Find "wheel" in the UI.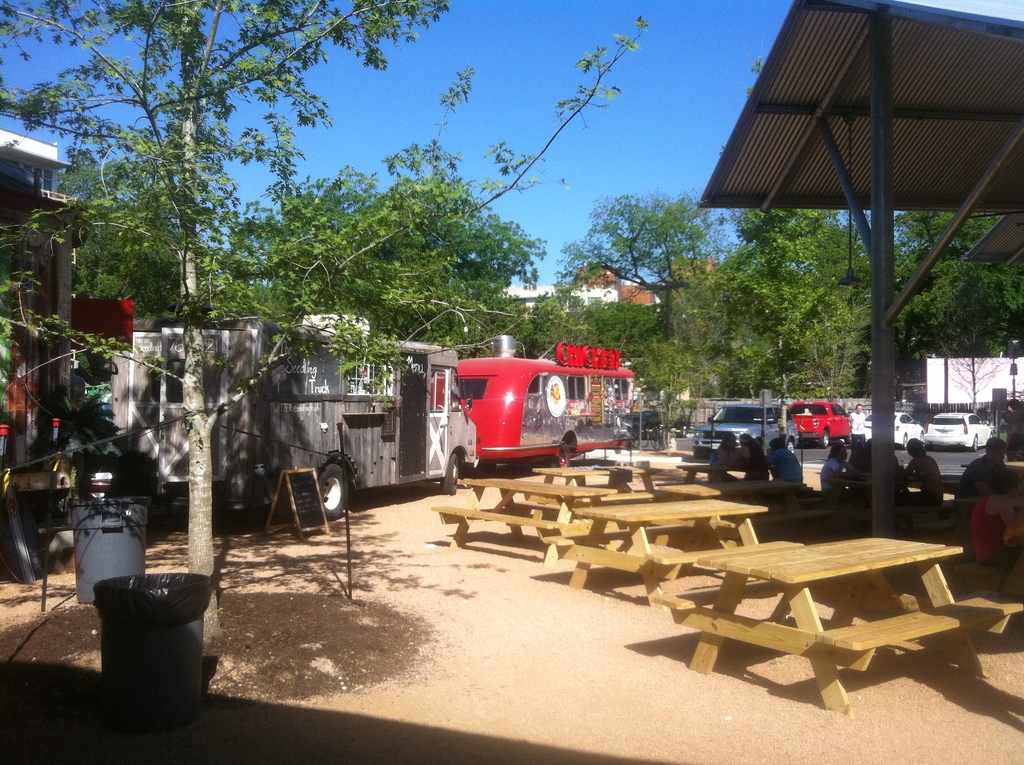
UI element at rect(819, 423, 833, 447).
